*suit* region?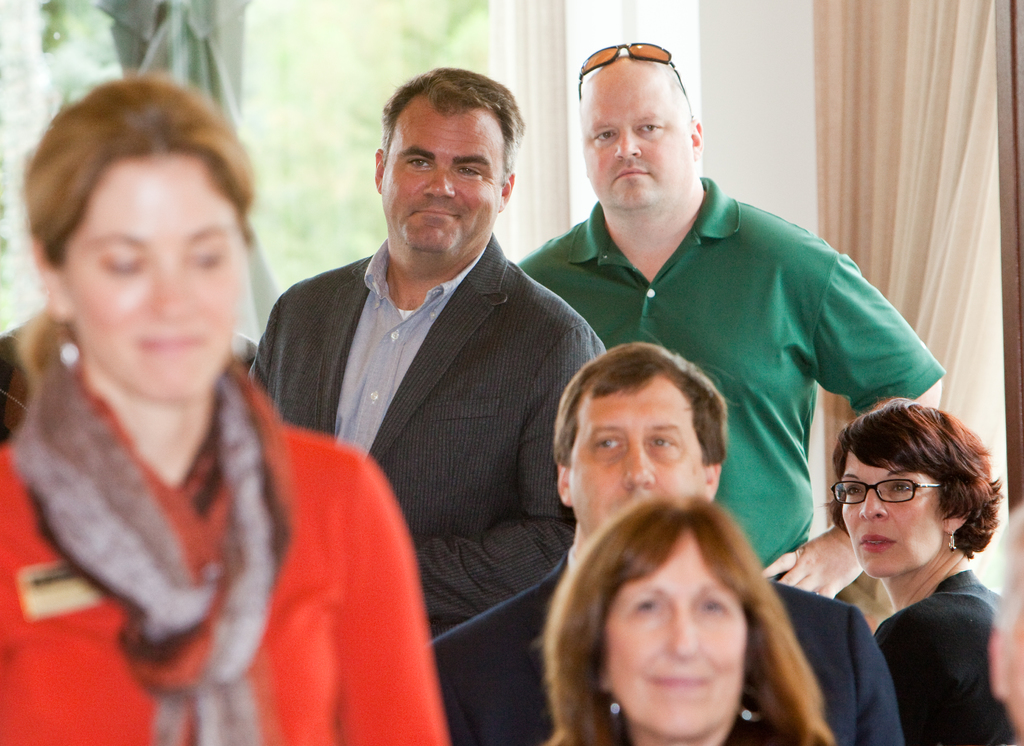
box=[254, 125, 599, 695]
